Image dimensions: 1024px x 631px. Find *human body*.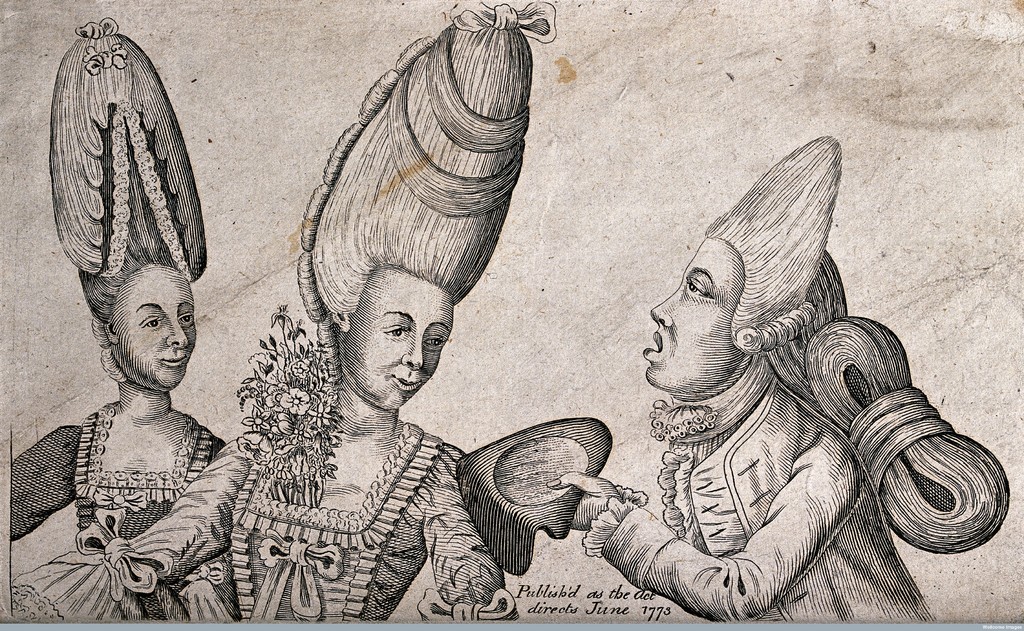
72/8/516/629.
